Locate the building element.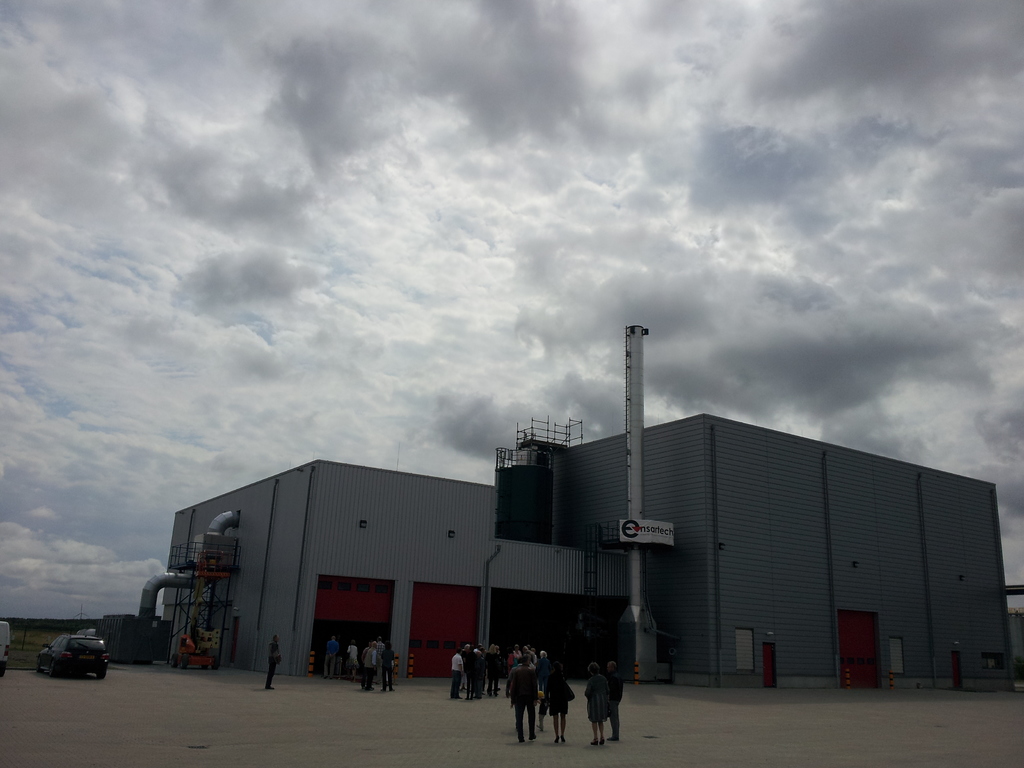
Element bbox: (164,324,1014,688).
